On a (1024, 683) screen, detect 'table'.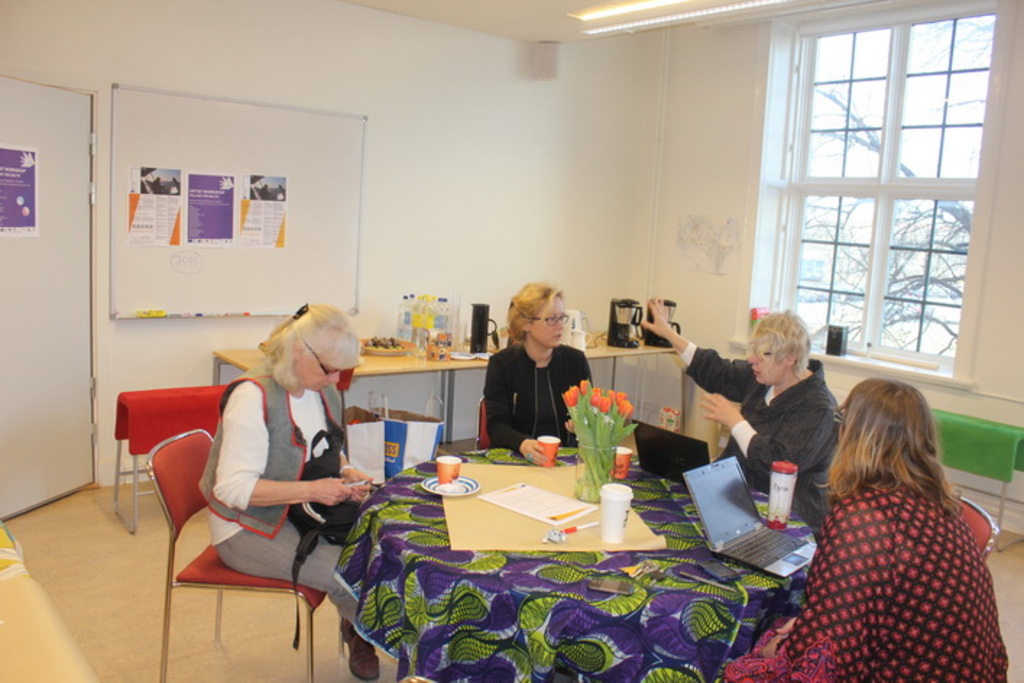
left=305, top=437, right=849, bottom=679.
